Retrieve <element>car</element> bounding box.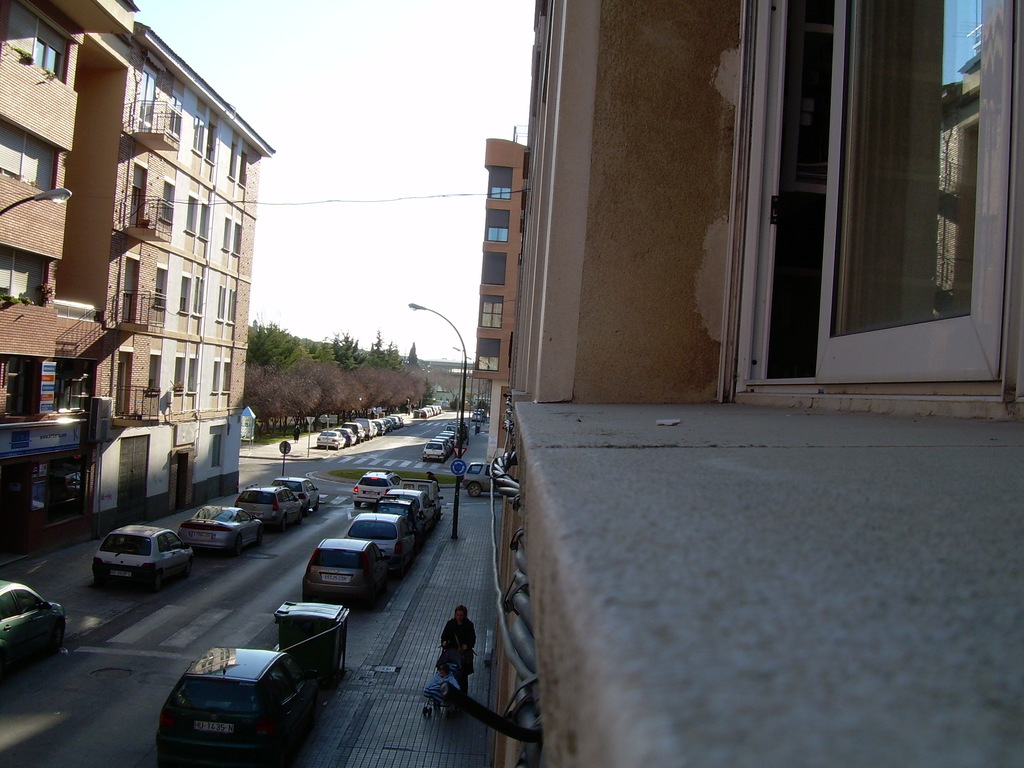
Bounding box: 92/524/197/595.
